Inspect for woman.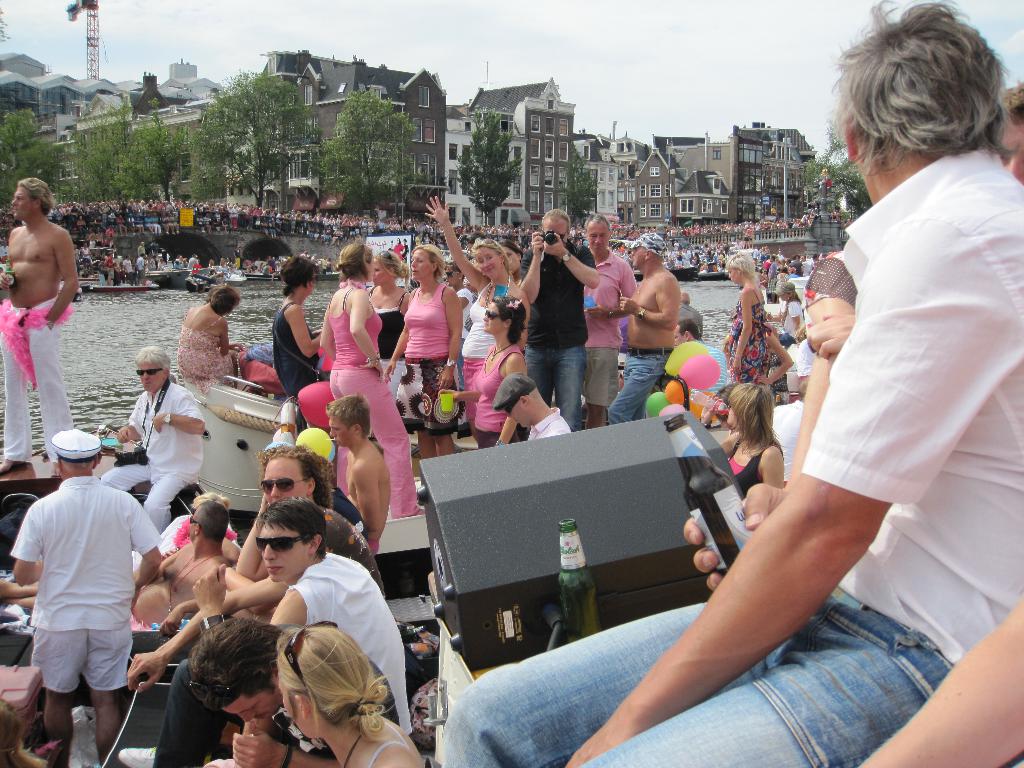
Inspection: detection(166, 283, 244, 394).
